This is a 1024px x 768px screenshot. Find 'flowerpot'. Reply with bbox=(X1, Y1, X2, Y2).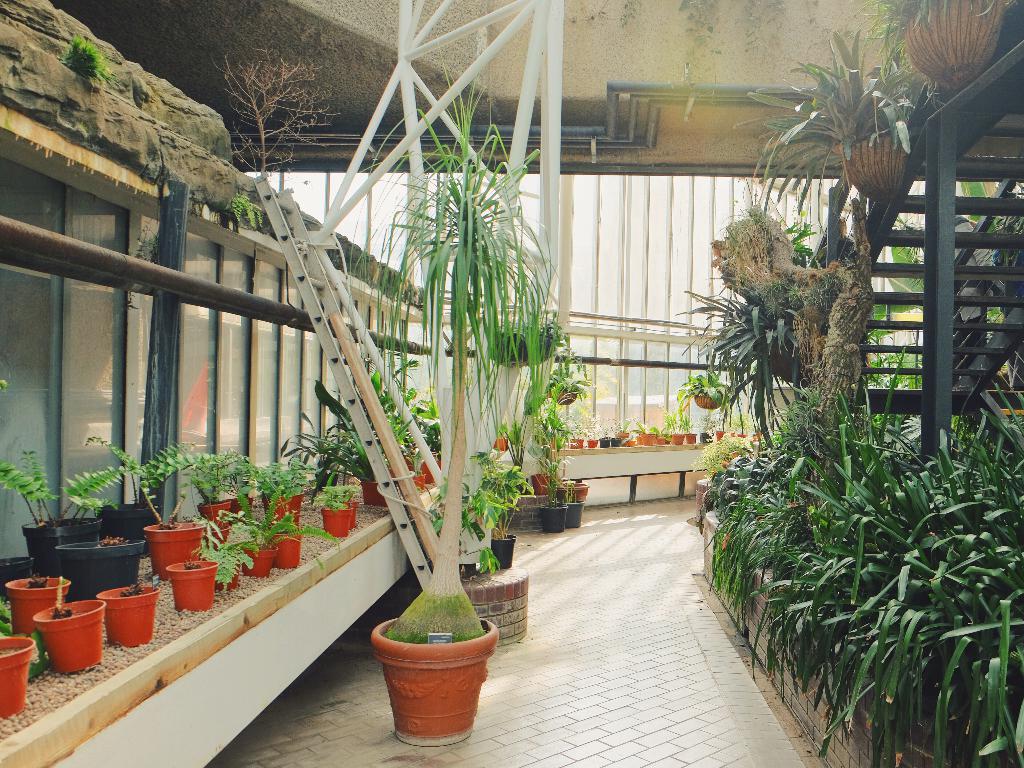
bbox=(271, 532, 300, 569).
